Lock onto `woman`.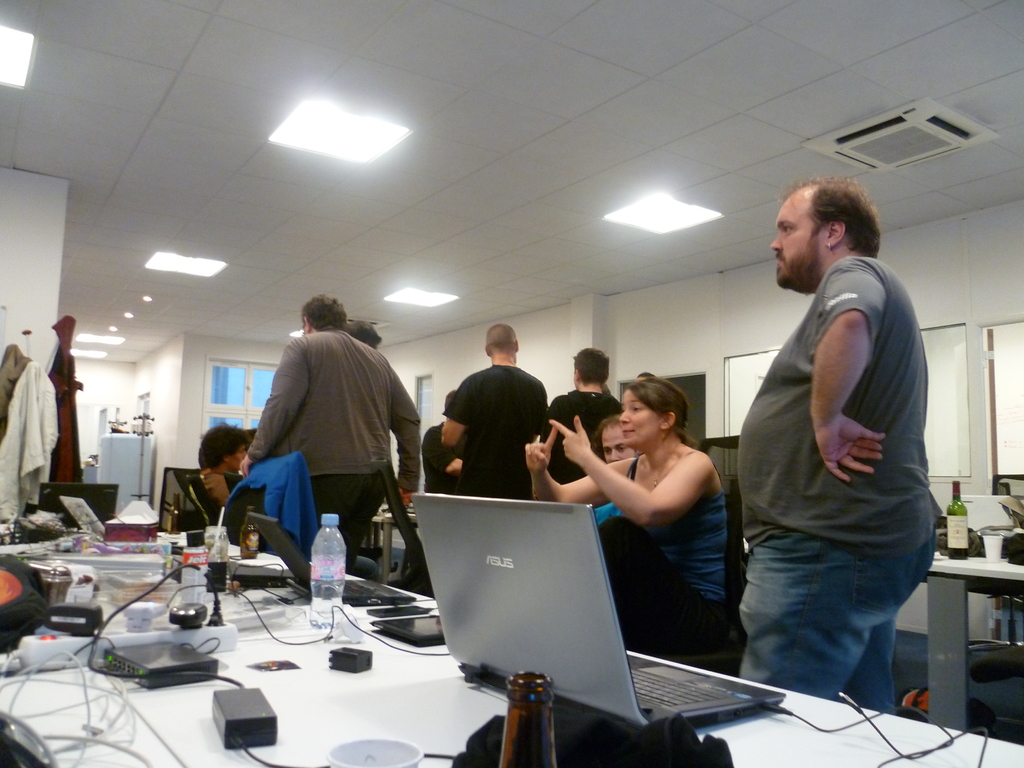
Locked: box=[545, 375, 765, 743].
